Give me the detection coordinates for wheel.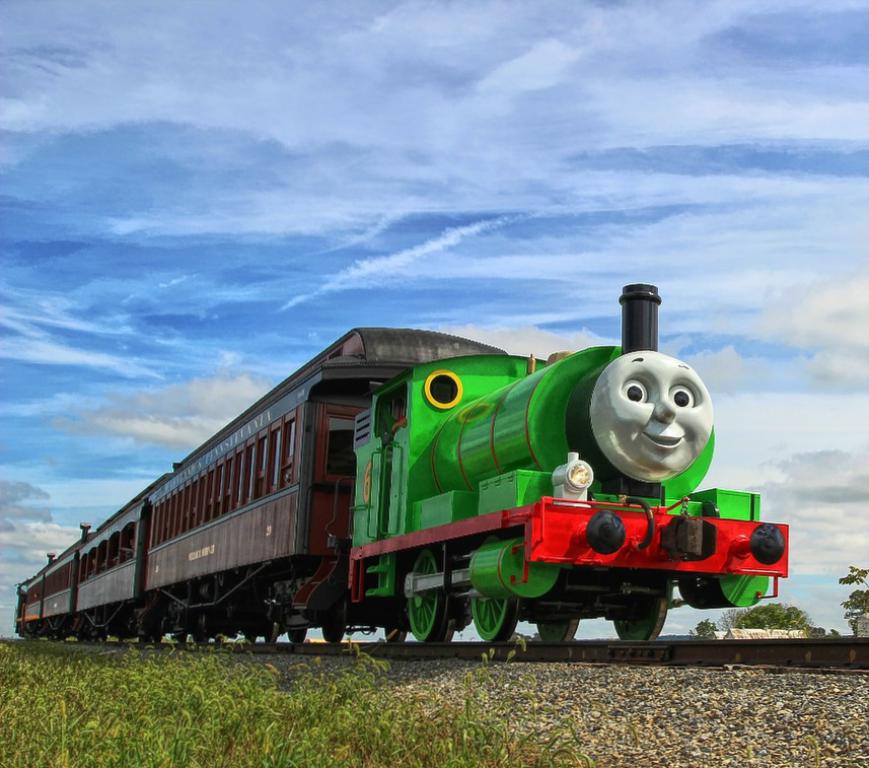
x1=405, y1=555, x2=453, y2=649.
